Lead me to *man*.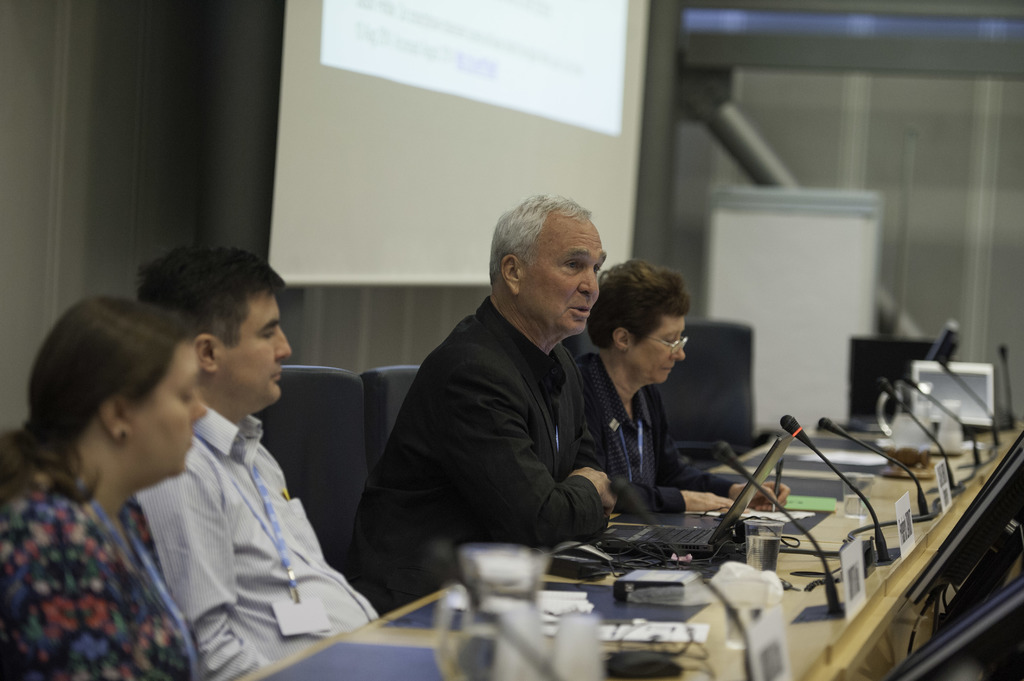
Lead to [x1=353, y1=193, x2=668, y2=589].
